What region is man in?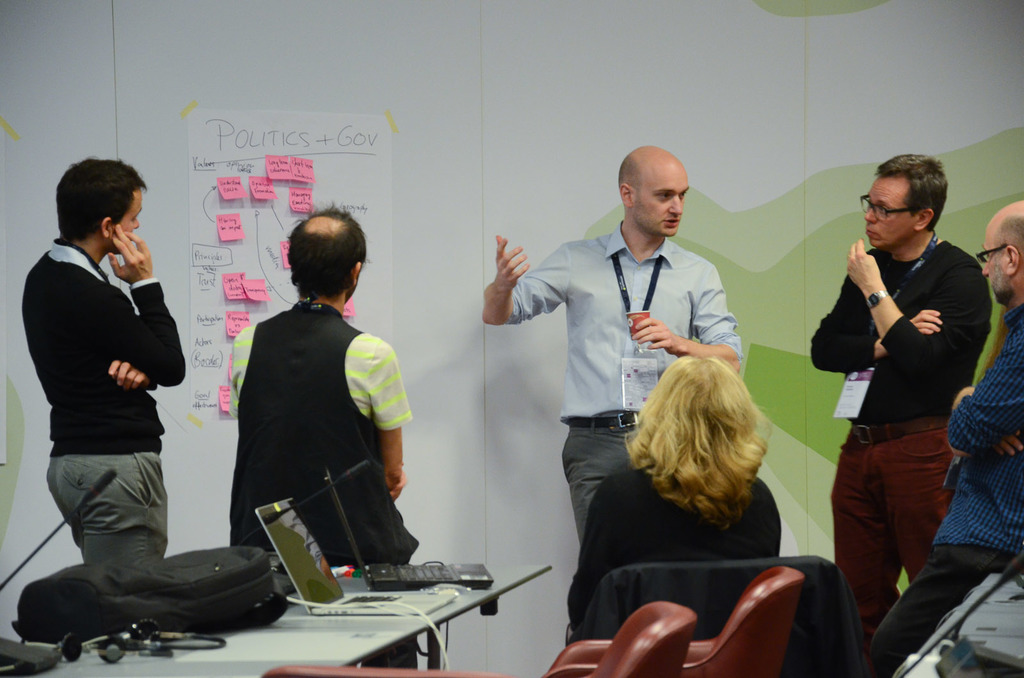
bbox=(871, 197, 1023, 677).
